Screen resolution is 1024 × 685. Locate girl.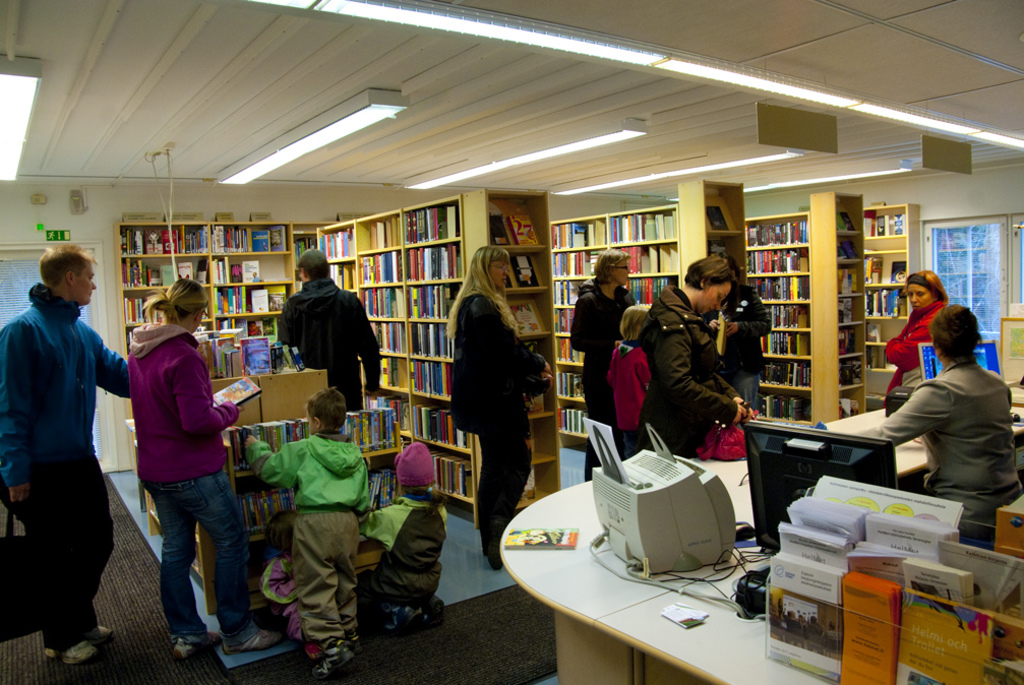
l=647, t=259, r=747, b=455.
